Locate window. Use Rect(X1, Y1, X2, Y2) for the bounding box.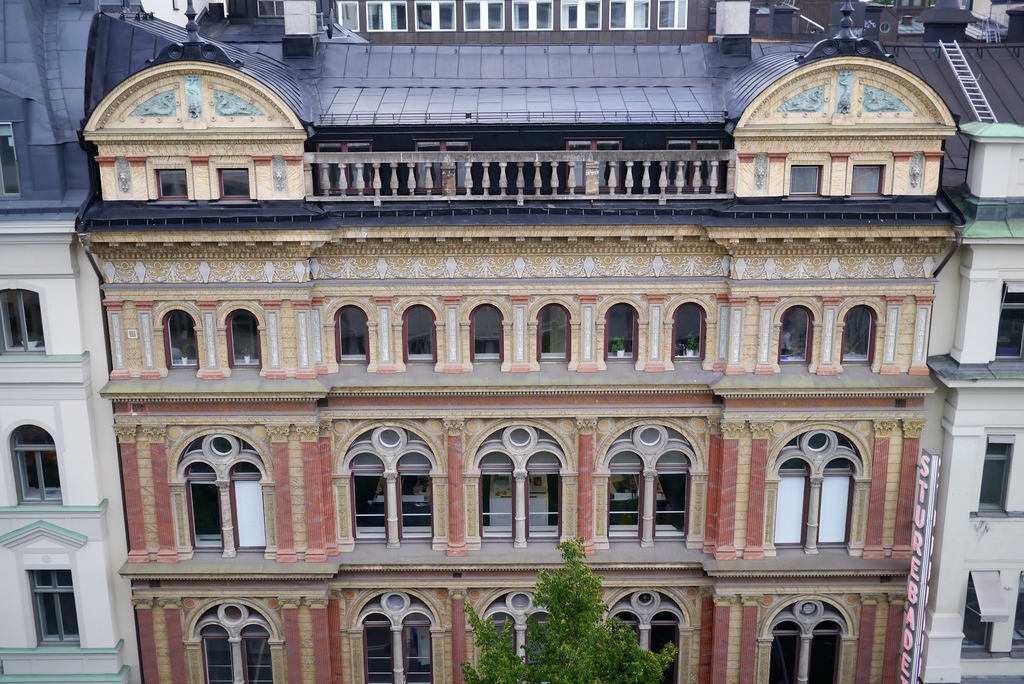
Rect(157, 169, 187, 202).
